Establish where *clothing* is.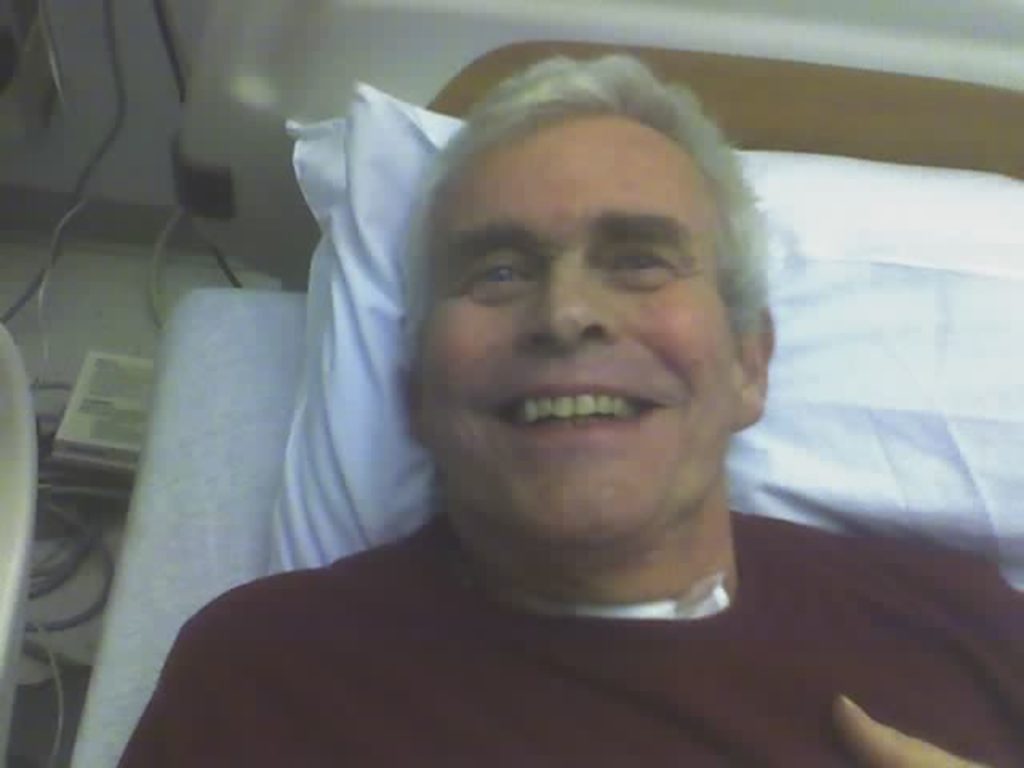
Established at x1=98, y1=448, x2=947, y2=746.
